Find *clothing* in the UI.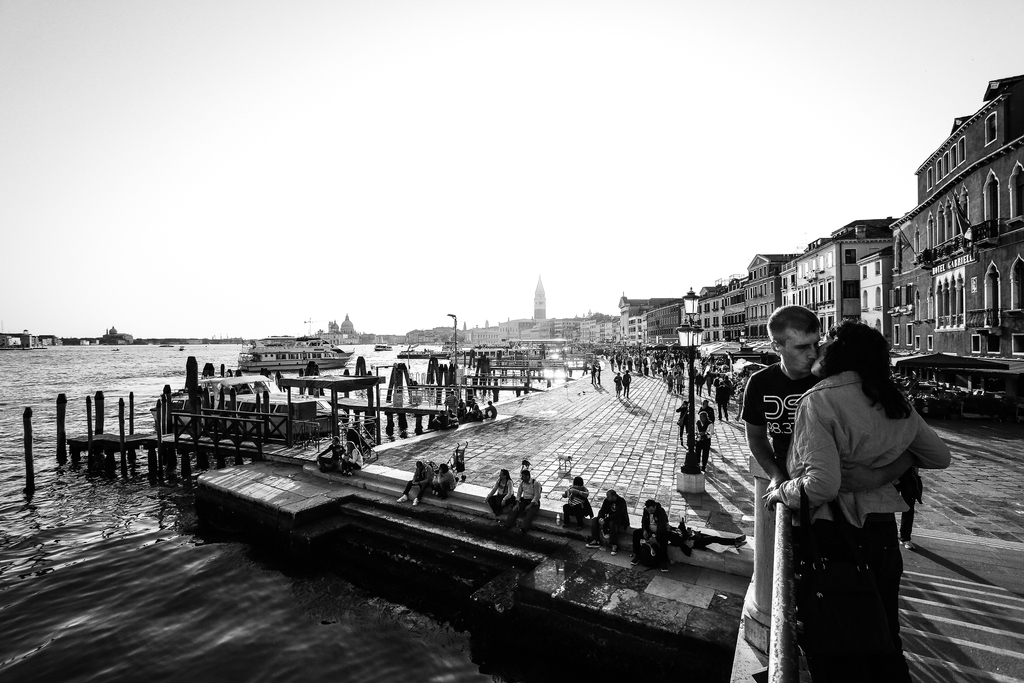
UI element at (717, 387, 730, 417).
